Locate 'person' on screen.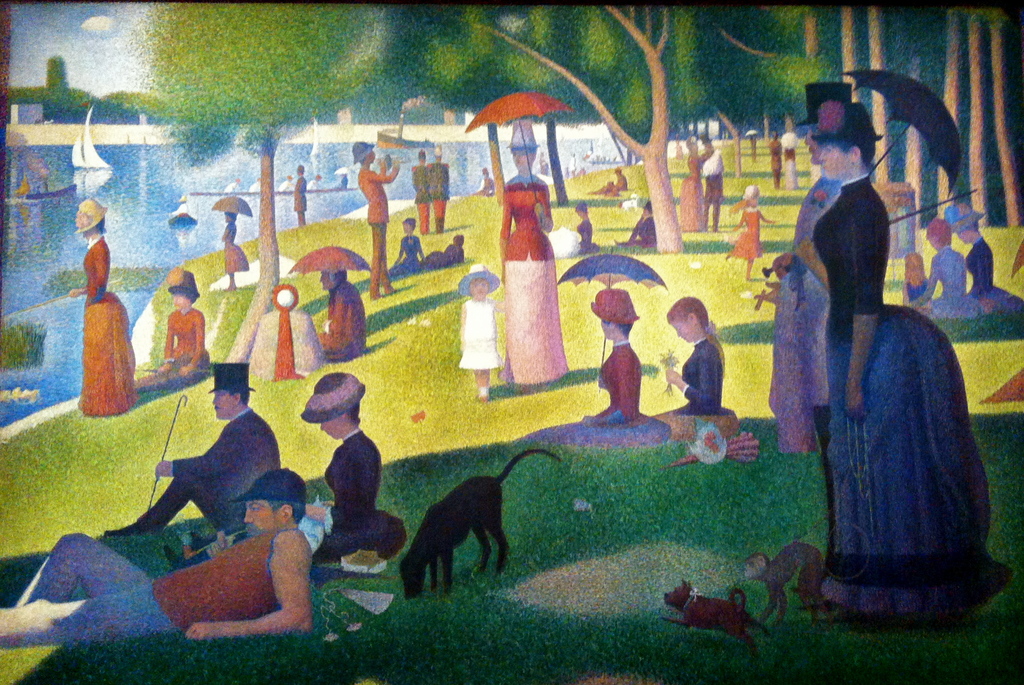
On screen at bbox=[456, 266, 499, 404].
